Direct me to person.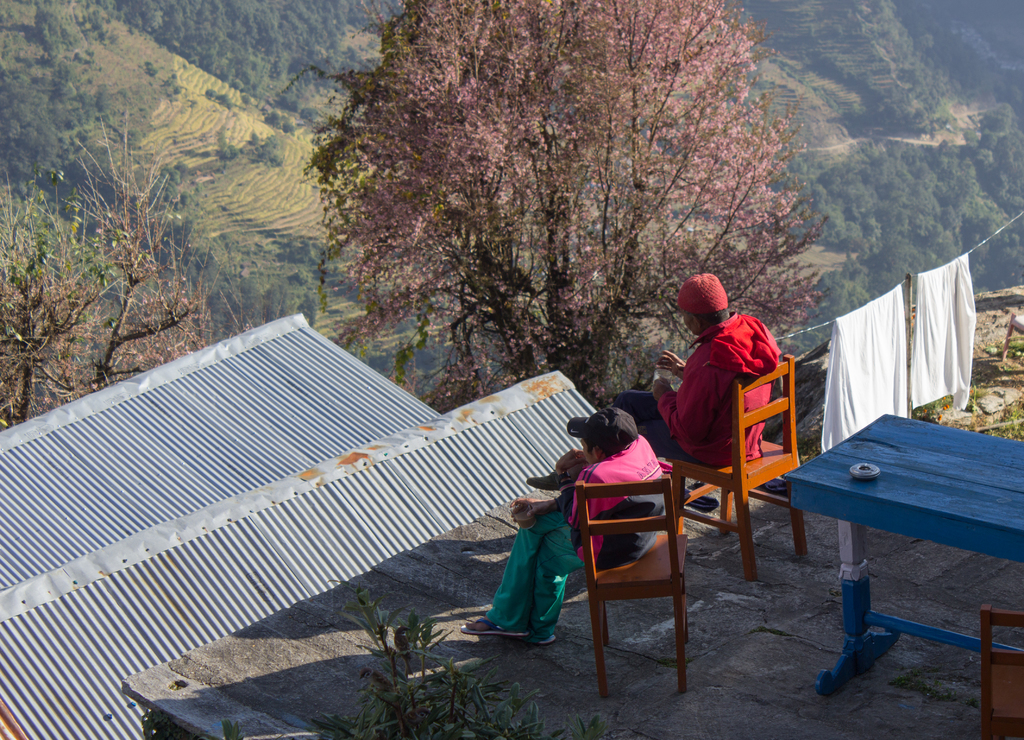
Direction: pyautogui.locateOnScreen(463, 406, 653, 646).
